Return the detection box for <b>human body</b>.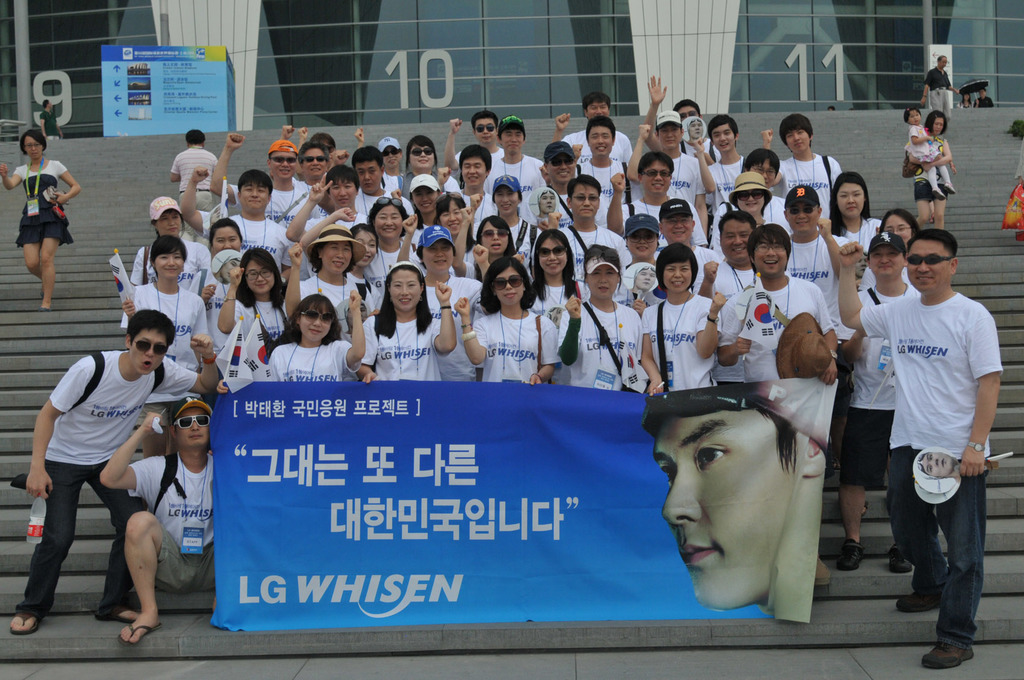
(left=289, top=166, right=371, bottom=247).
